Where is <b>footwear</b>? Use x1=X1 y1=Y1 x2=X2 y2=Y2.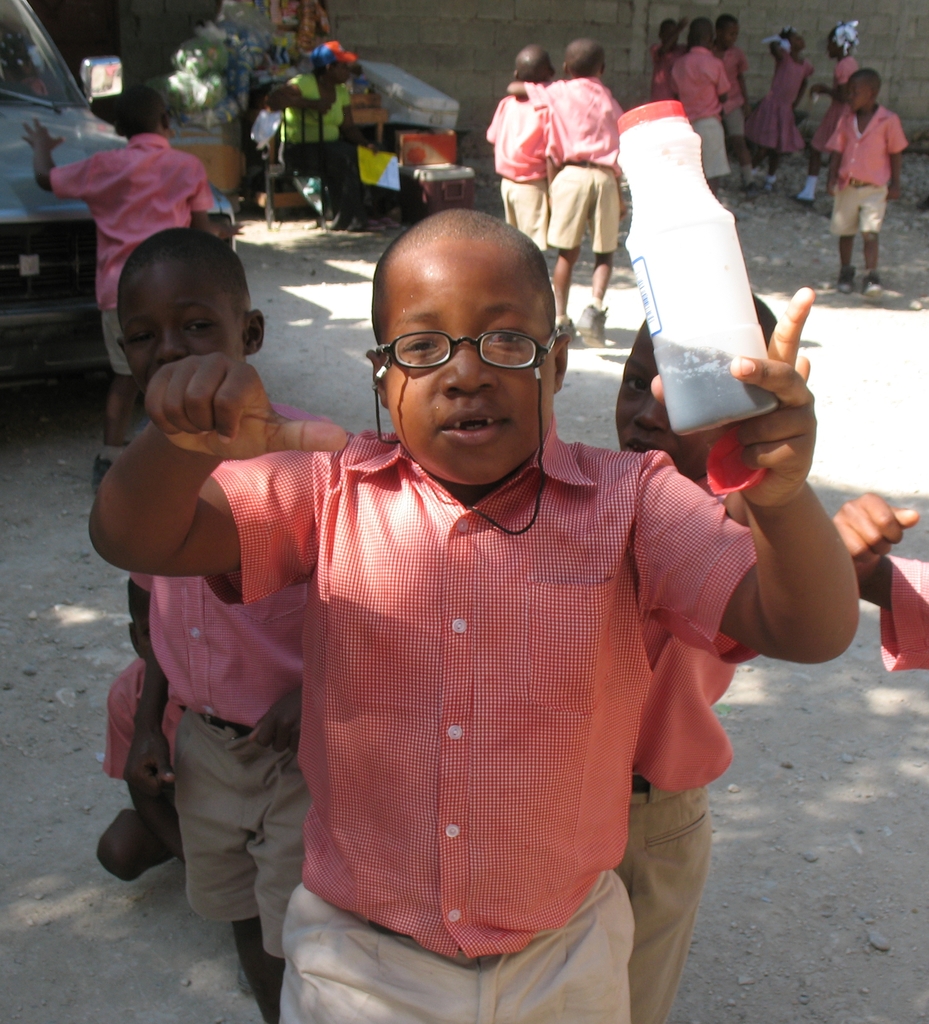
x1=833 y1=265 x2=859 y2=298.
